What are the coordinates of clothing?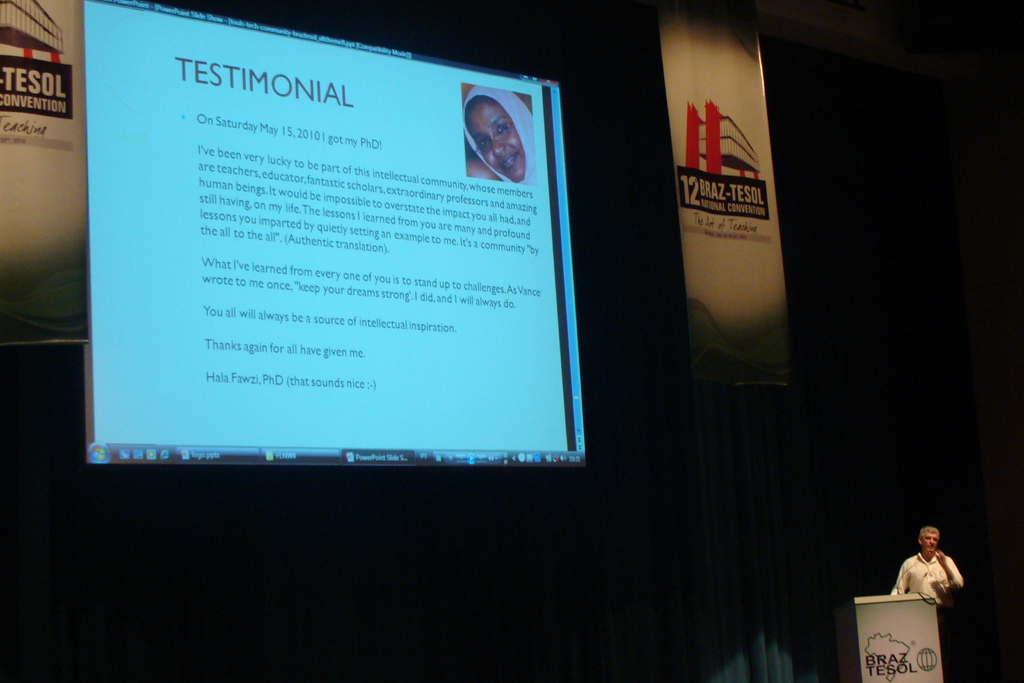
[884,550,963,682].
